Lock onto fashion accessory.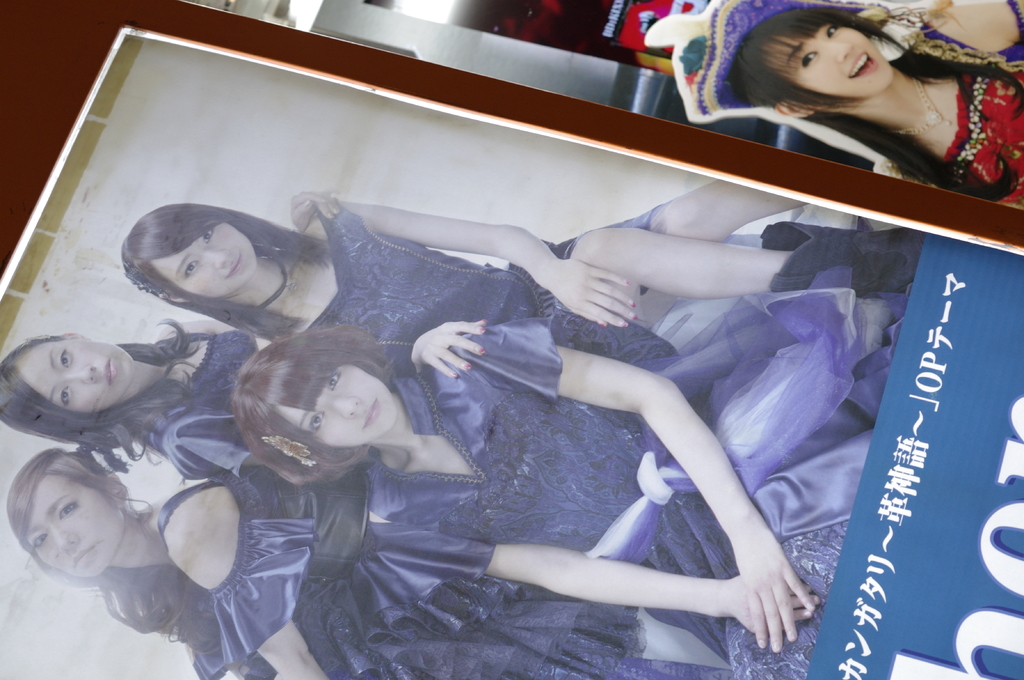
Locked: 623 324 630 328.
